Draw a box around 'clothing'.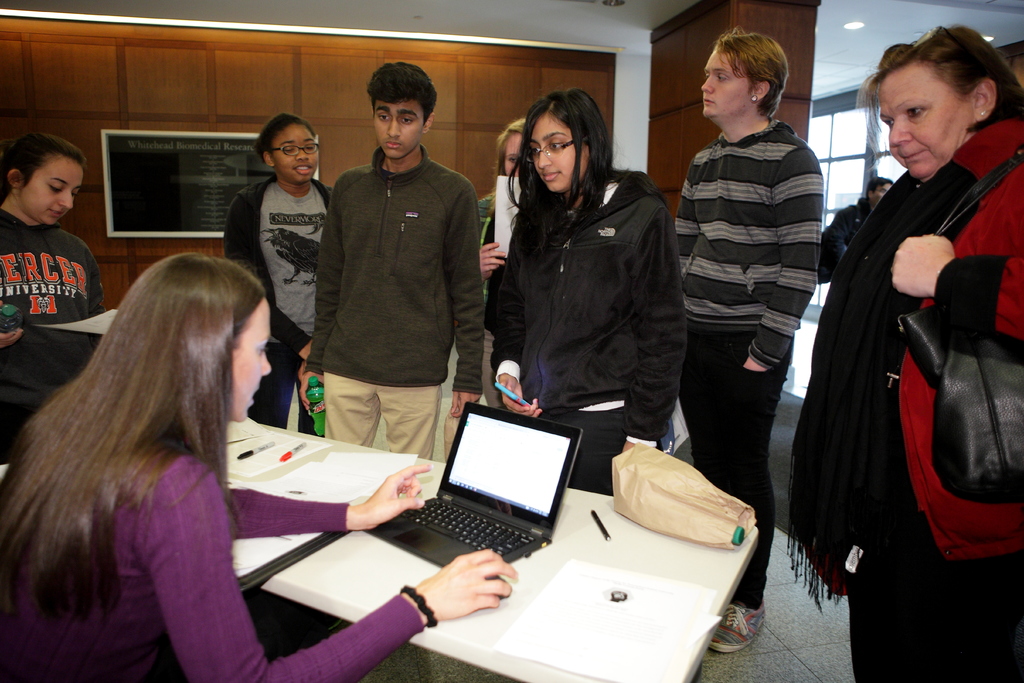
<bbox>0, 206, 109, 452</bbox>.
